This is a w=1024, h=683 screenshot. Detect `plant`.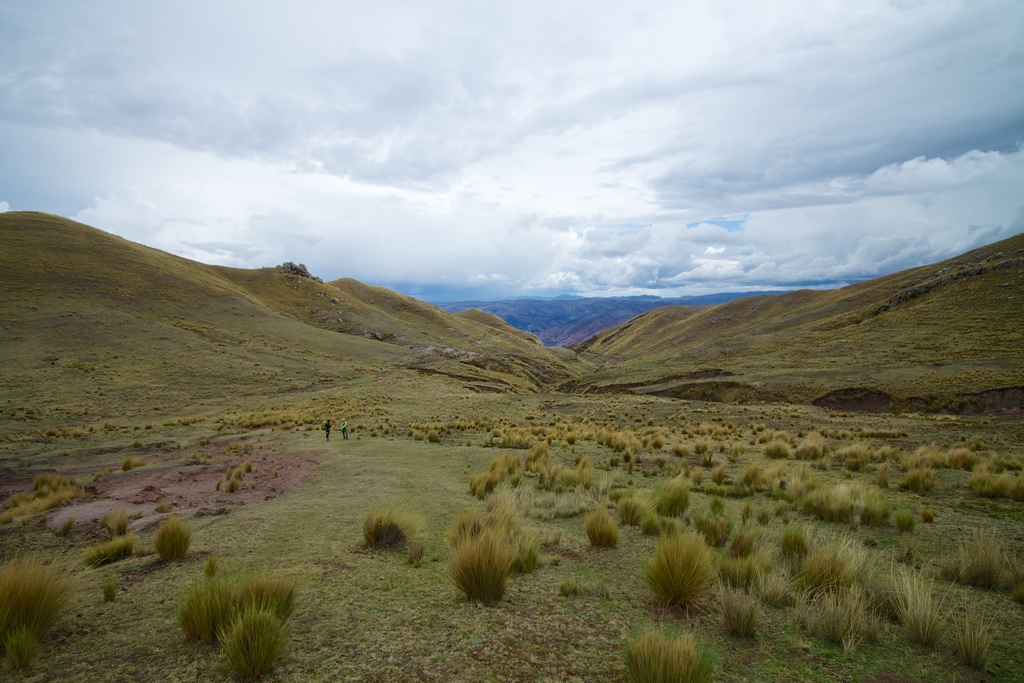
x1=545, y1=529, x2=562, y2=541.
